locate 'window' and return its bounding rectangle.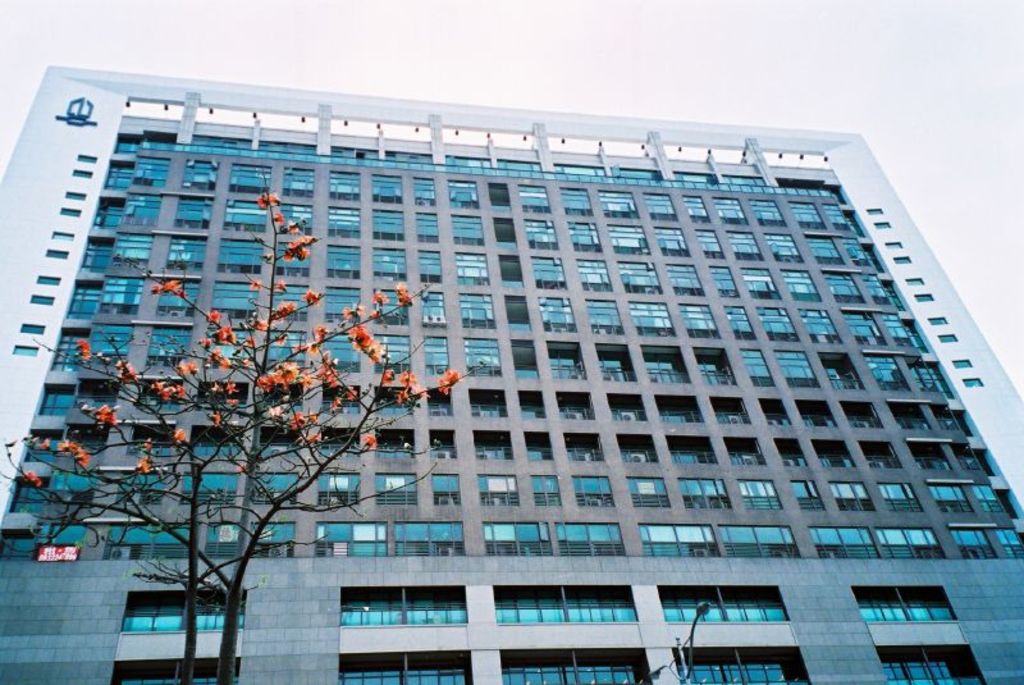
left=492, top=182, right=508, bottom=210.
